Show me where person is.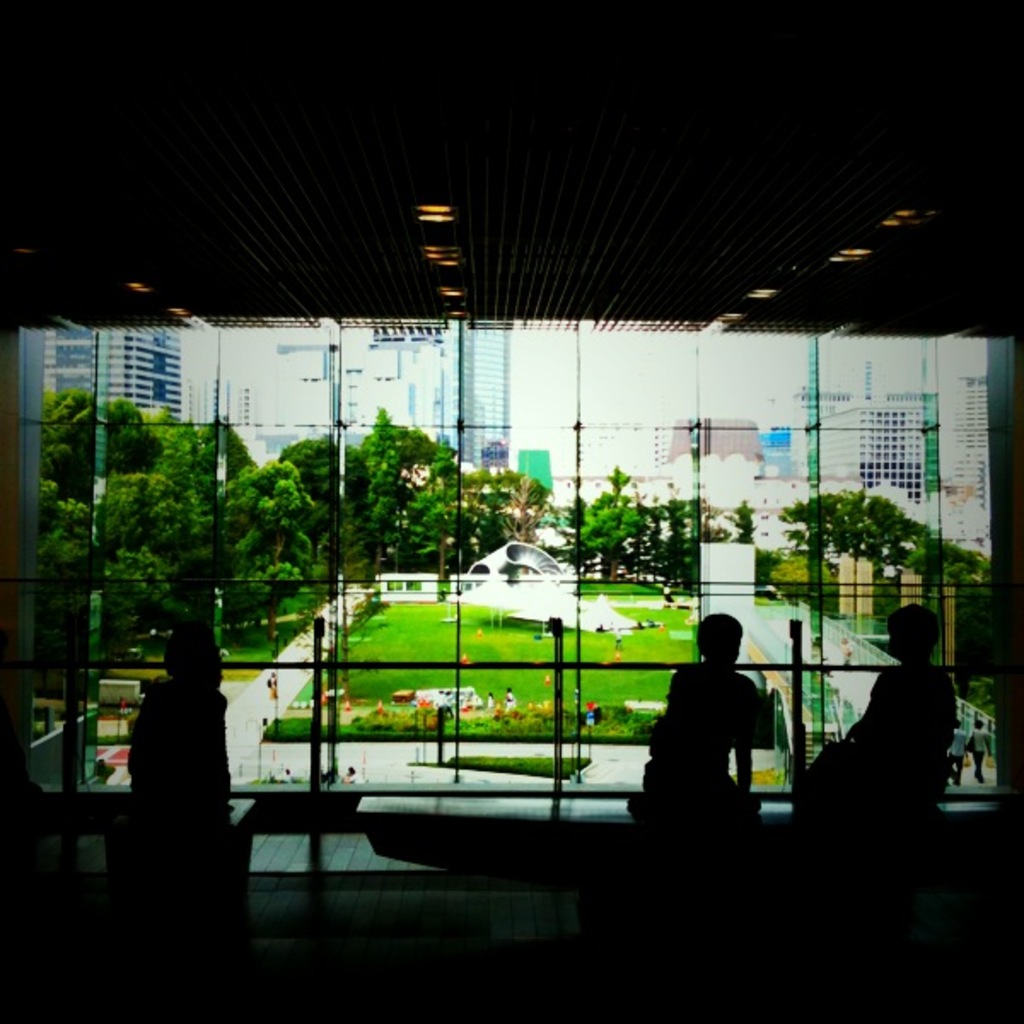
person is at left=118, top=621, right=251, bottom=872.
